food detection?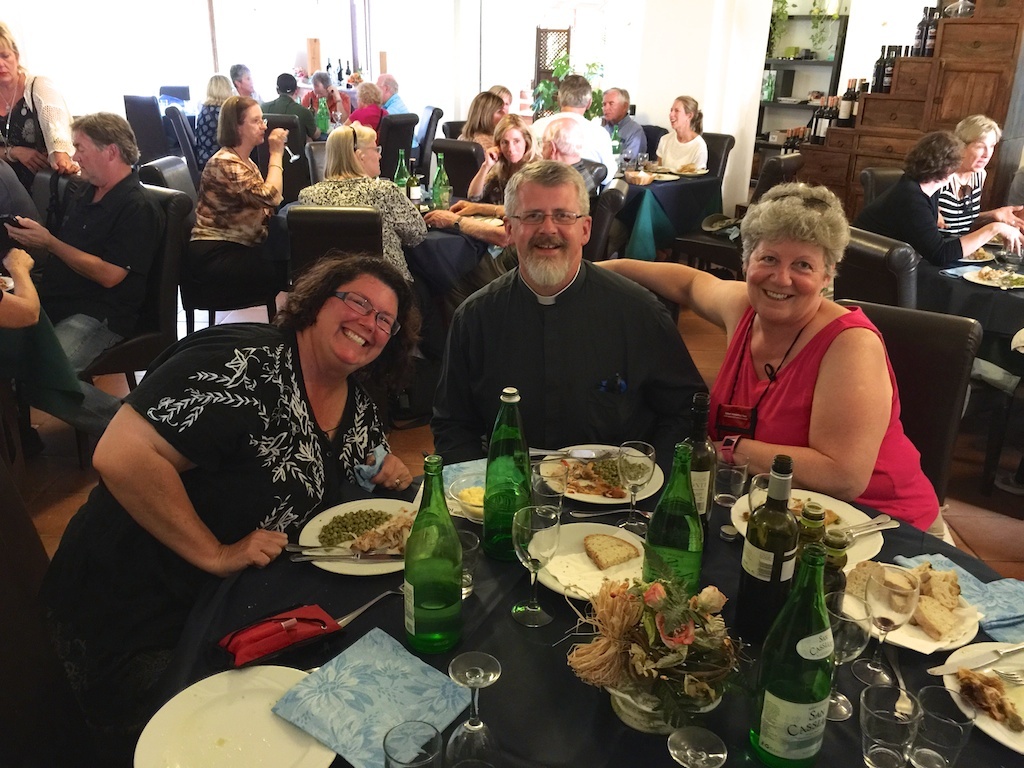
(841,560,886,604)
